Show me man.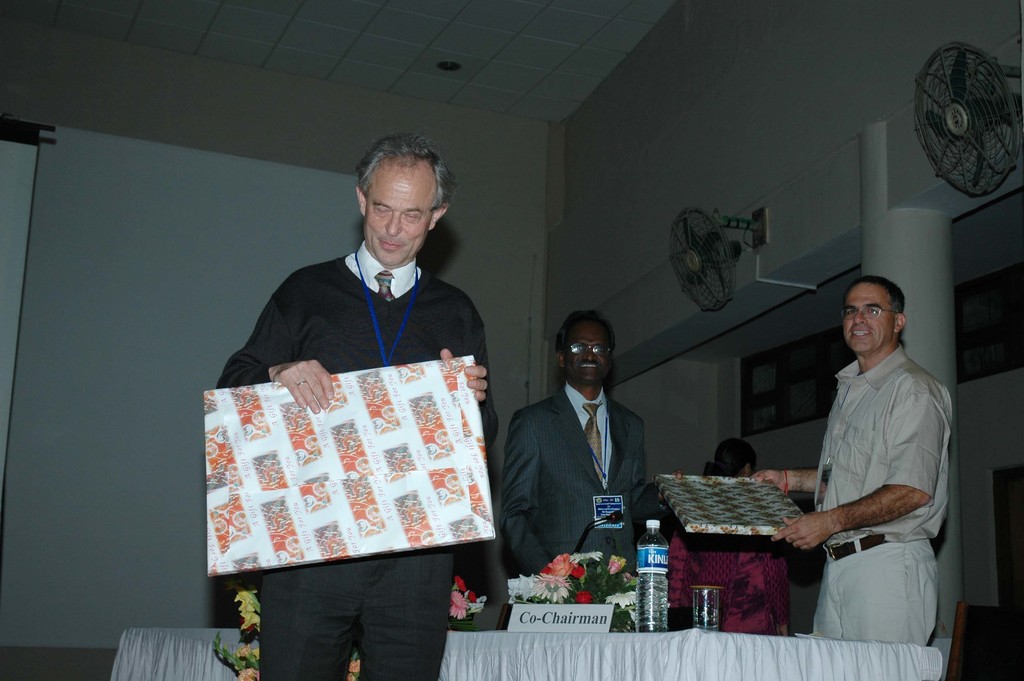
man is here: <bbox>215, 127, 486, 679</bbox>.
